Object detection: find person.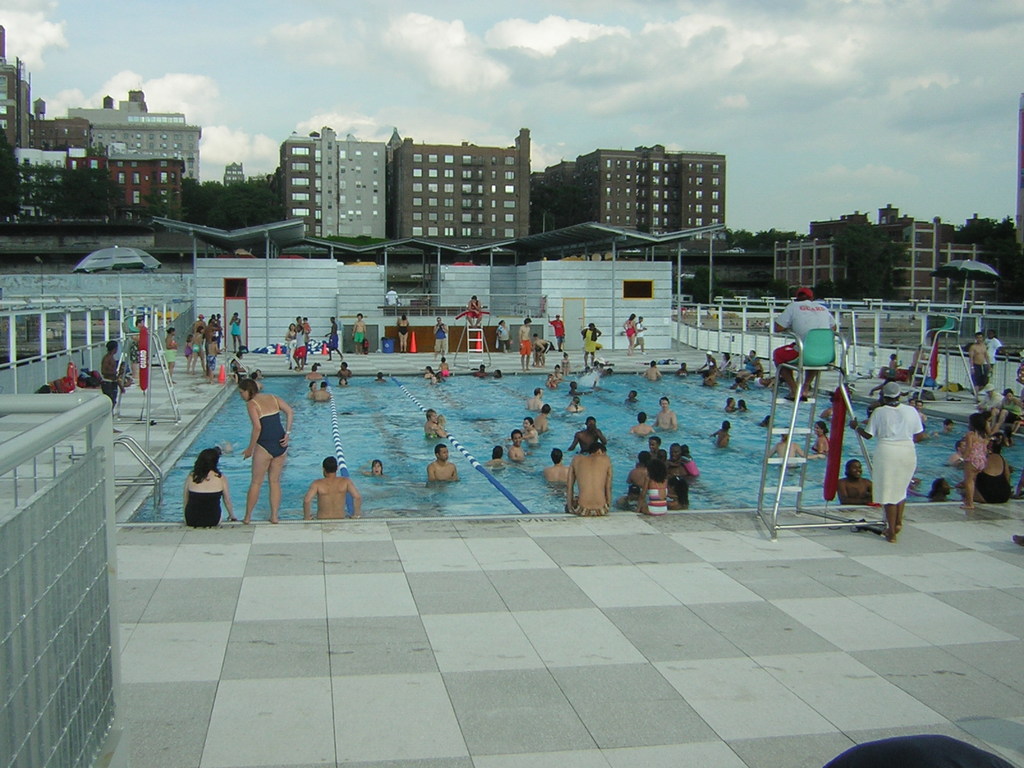
<region>567, 416, 610, 454</region>.
